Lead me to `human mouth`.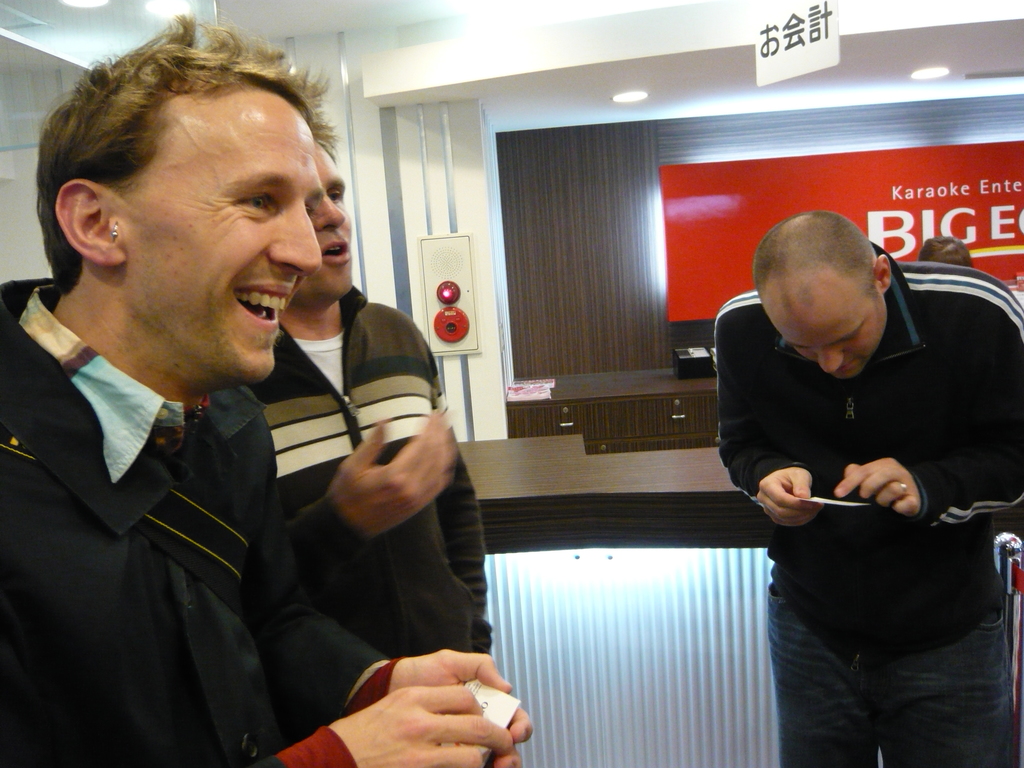
Lead to [840,352,862,374].
